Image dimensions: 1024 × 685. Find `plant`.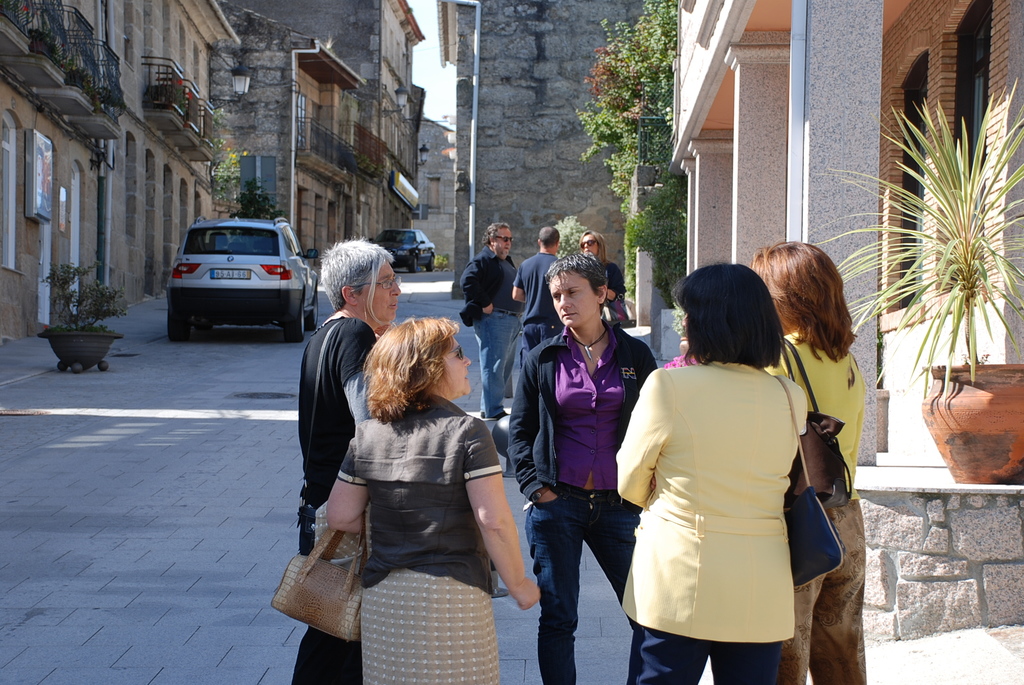
box(818, 79, 1023, 413).
